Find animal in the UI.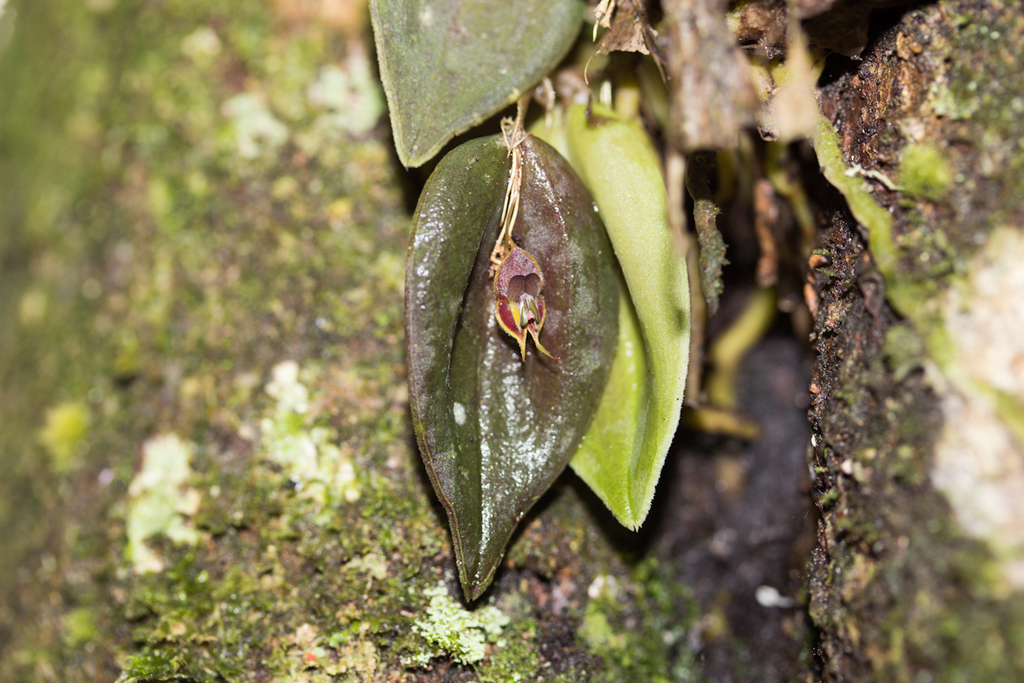
UI element at <region>492, 231, 565, 366</region>.
